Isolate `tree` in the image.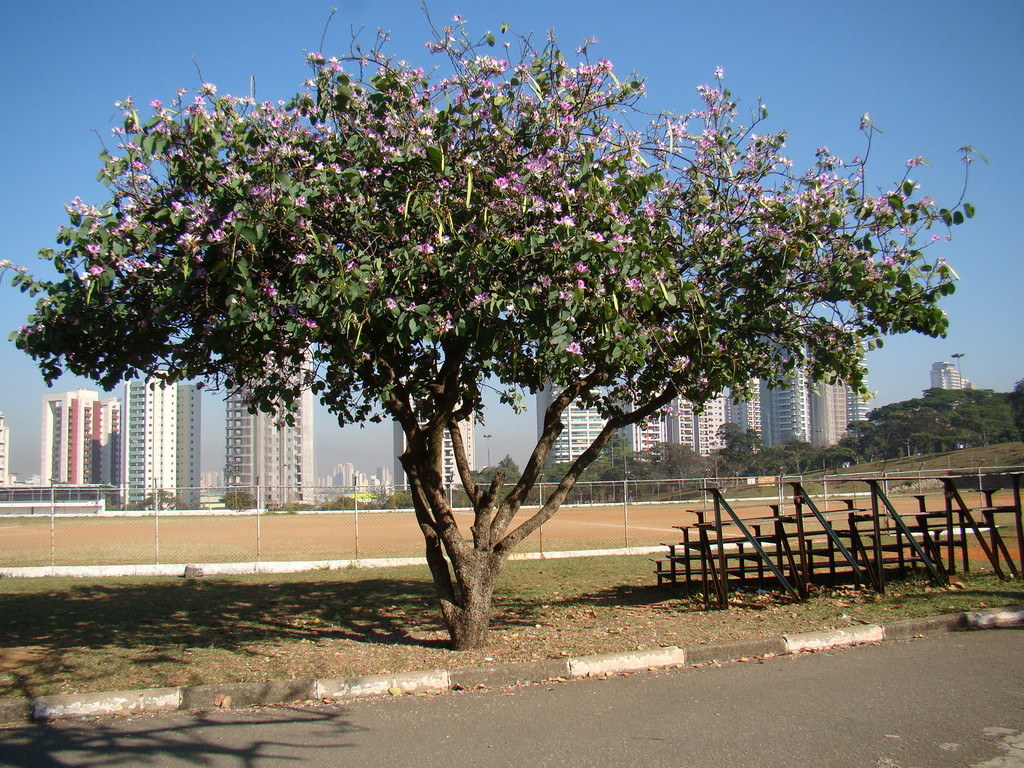
Isolated region: [215,484,265,516].
